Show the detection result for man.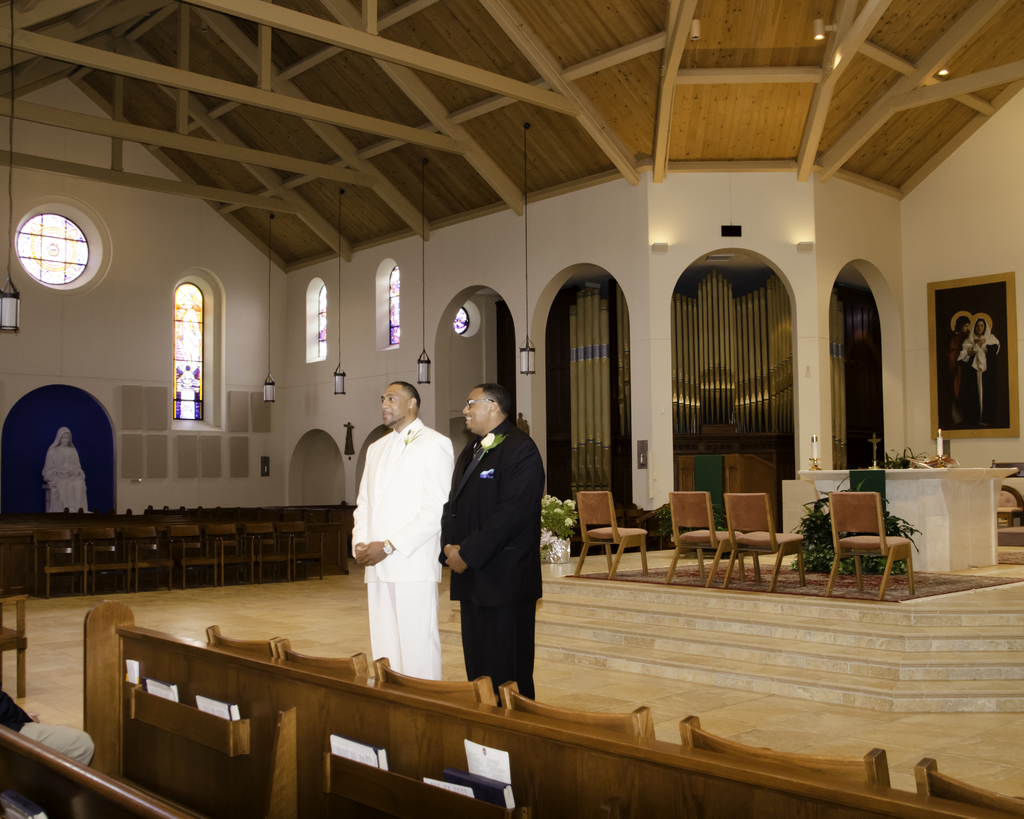
l=444, t=385, r=550, b=697.
